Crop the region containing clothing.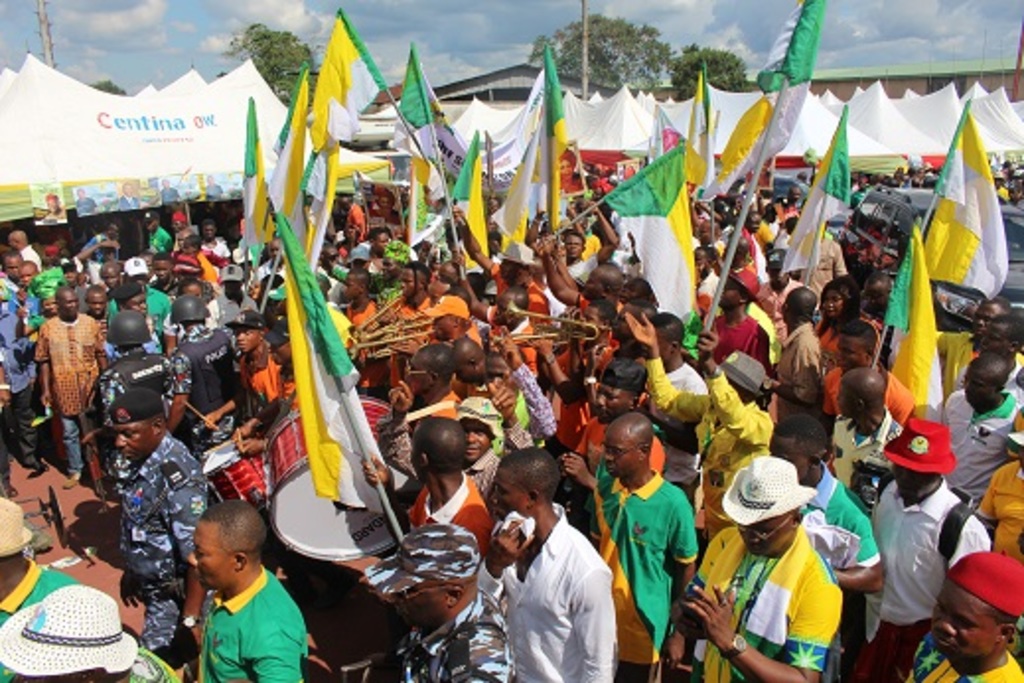
Crop region: box=[564, 251, 608, 288].
